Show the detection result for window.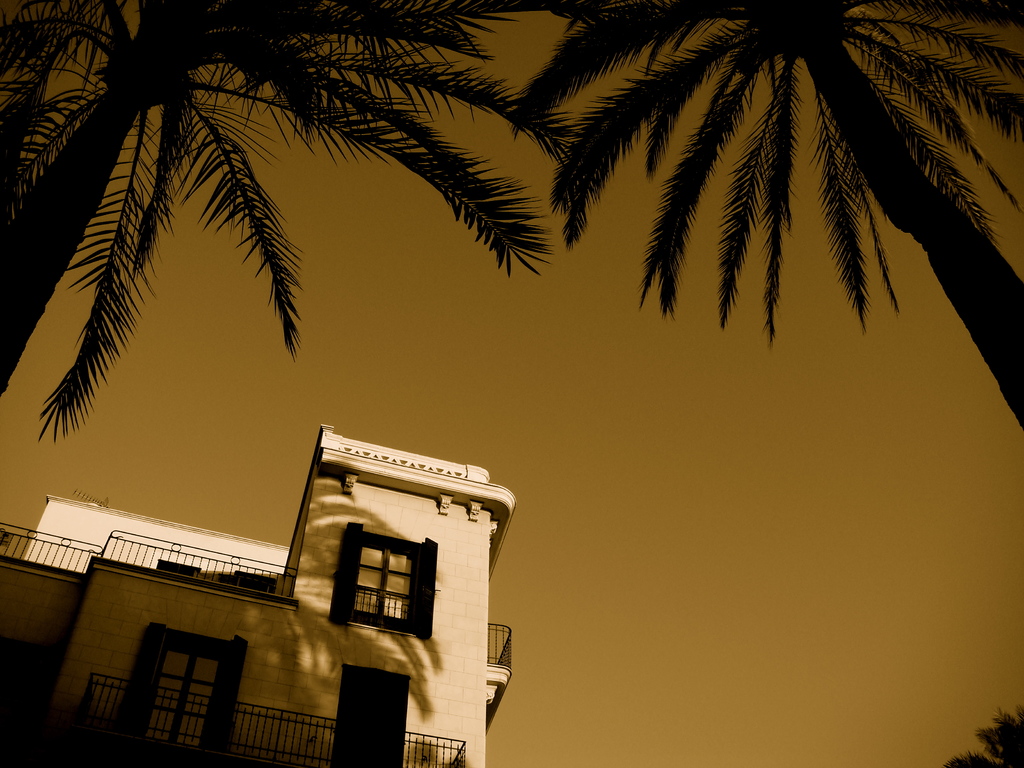
{"x1": 144, "y1": 659, "x2": 223, "y2": 743}.
